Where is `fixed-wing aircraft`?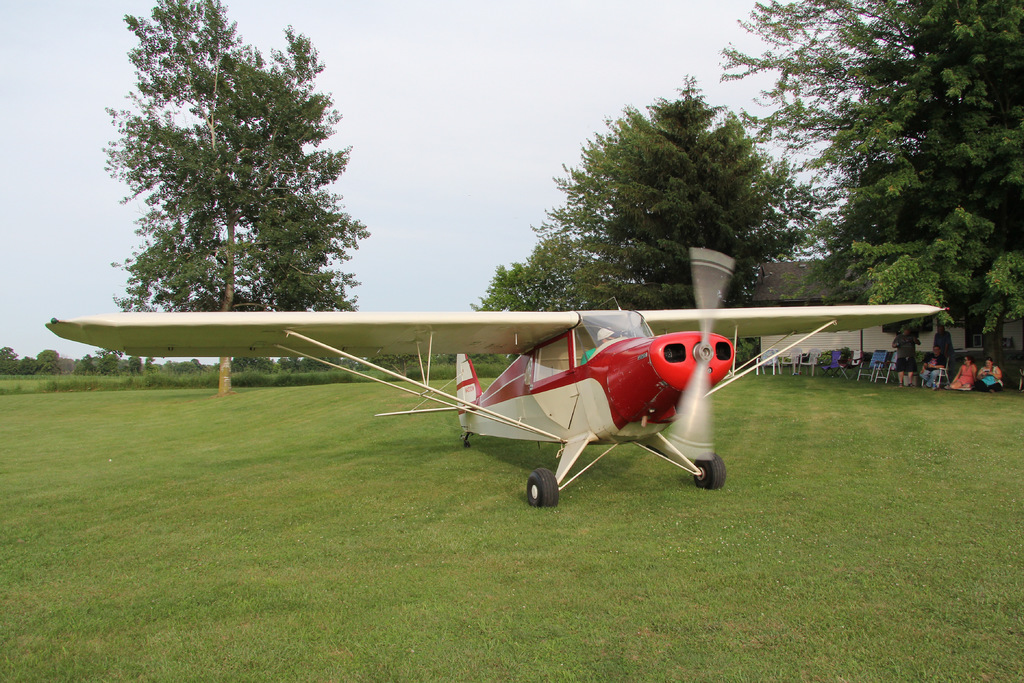
rect(46, 248, 946, 507).
